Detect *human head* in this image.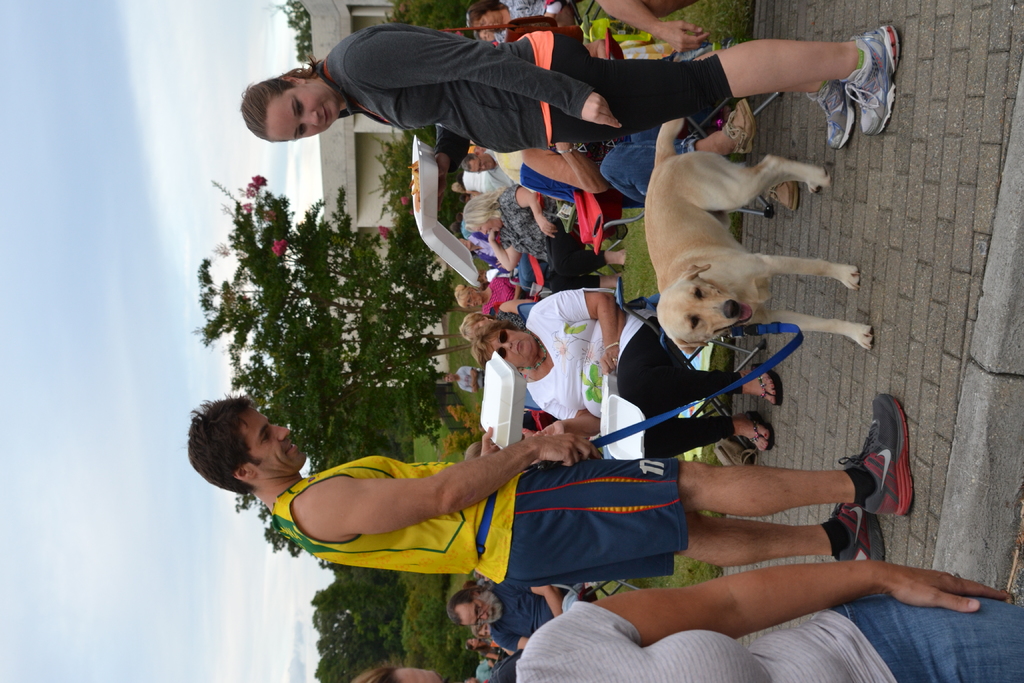
Detection: left=471, top=621, right=492, bottom=639.
